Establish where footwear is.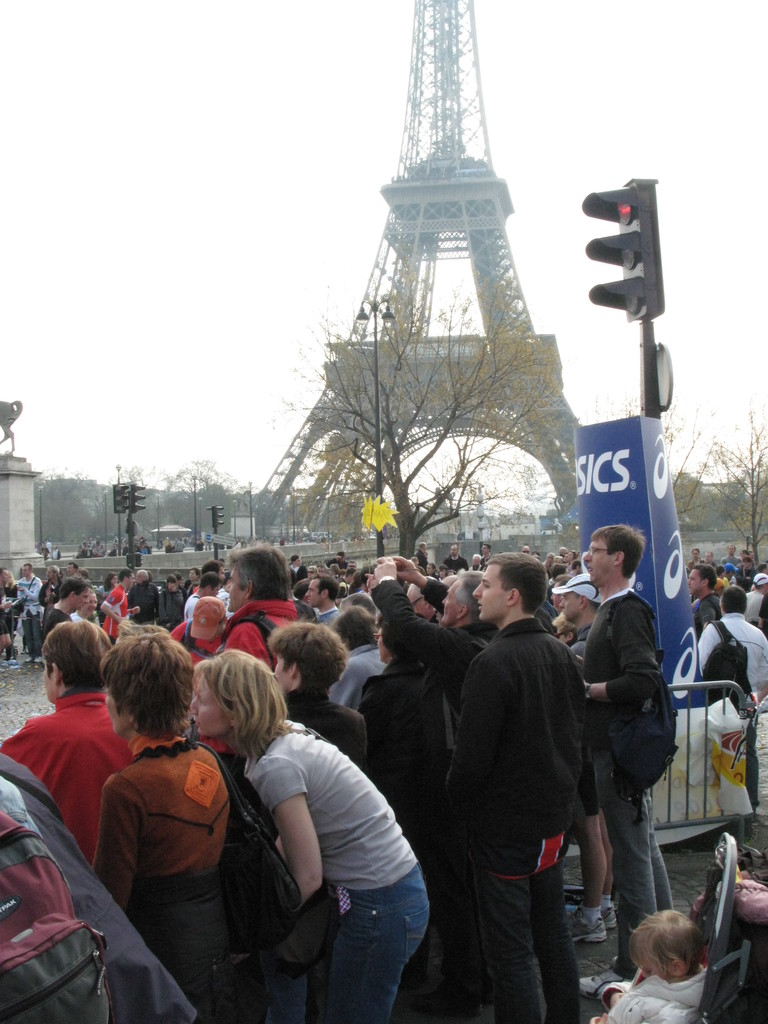
Established at region(755, 698, 767, 712).
